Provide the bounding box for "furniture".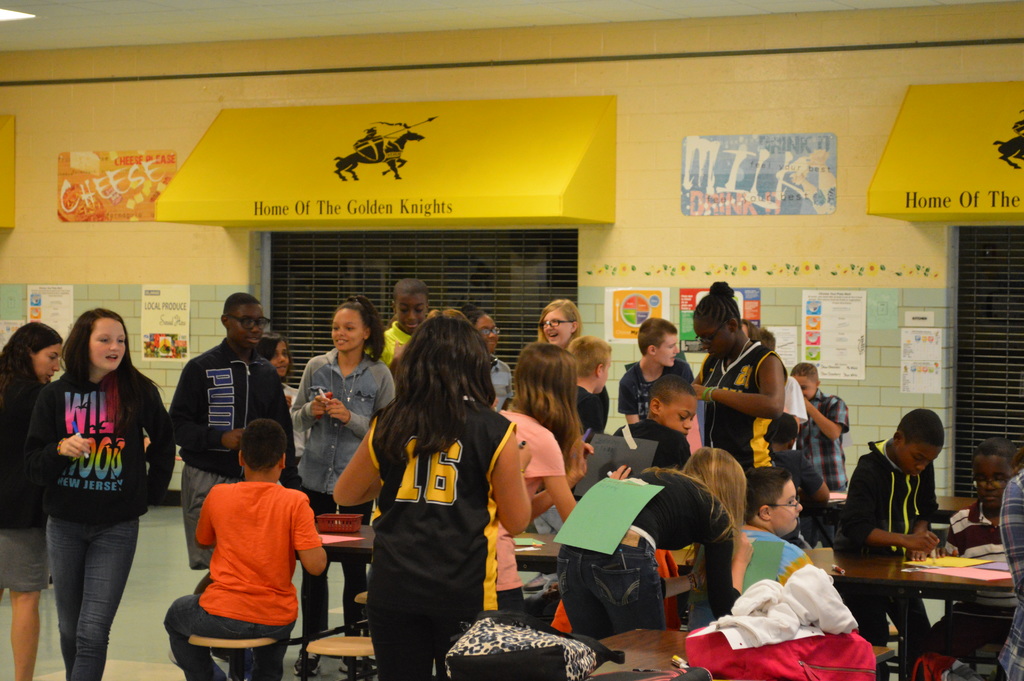
left=823, top=490, right=982, bottom=519.
